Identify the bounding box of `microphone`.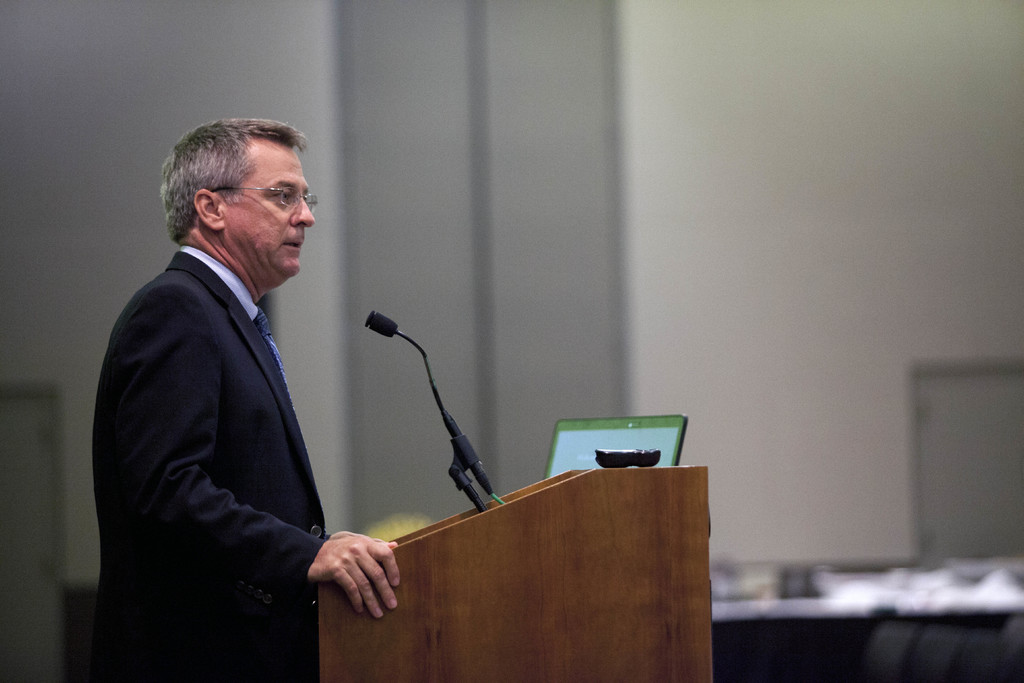
box(364, 309, 399, 342).
